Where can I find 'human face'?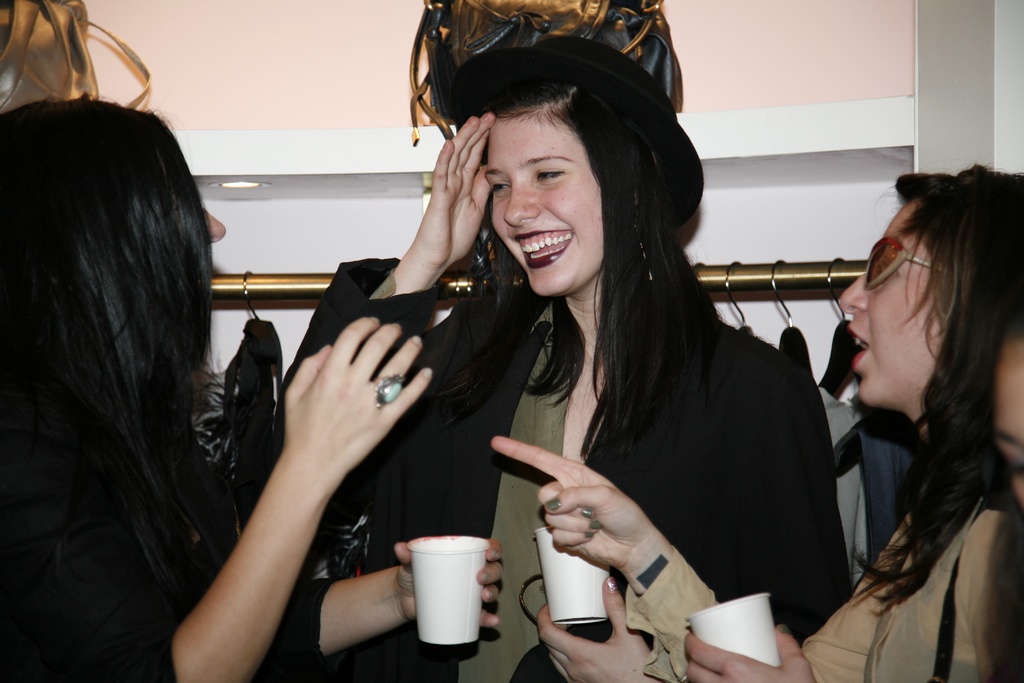
You can find it at <box>995,342,1023,509</box>.
